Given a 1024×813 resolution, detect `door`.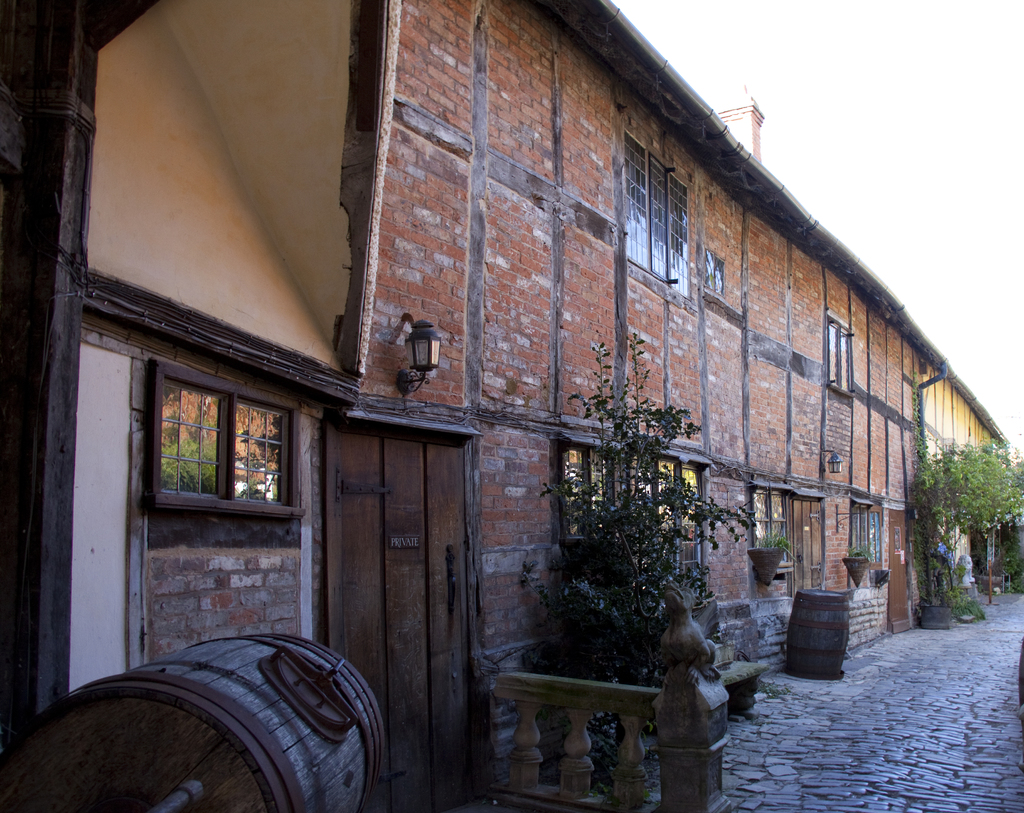
70, 343, 139, 694.
